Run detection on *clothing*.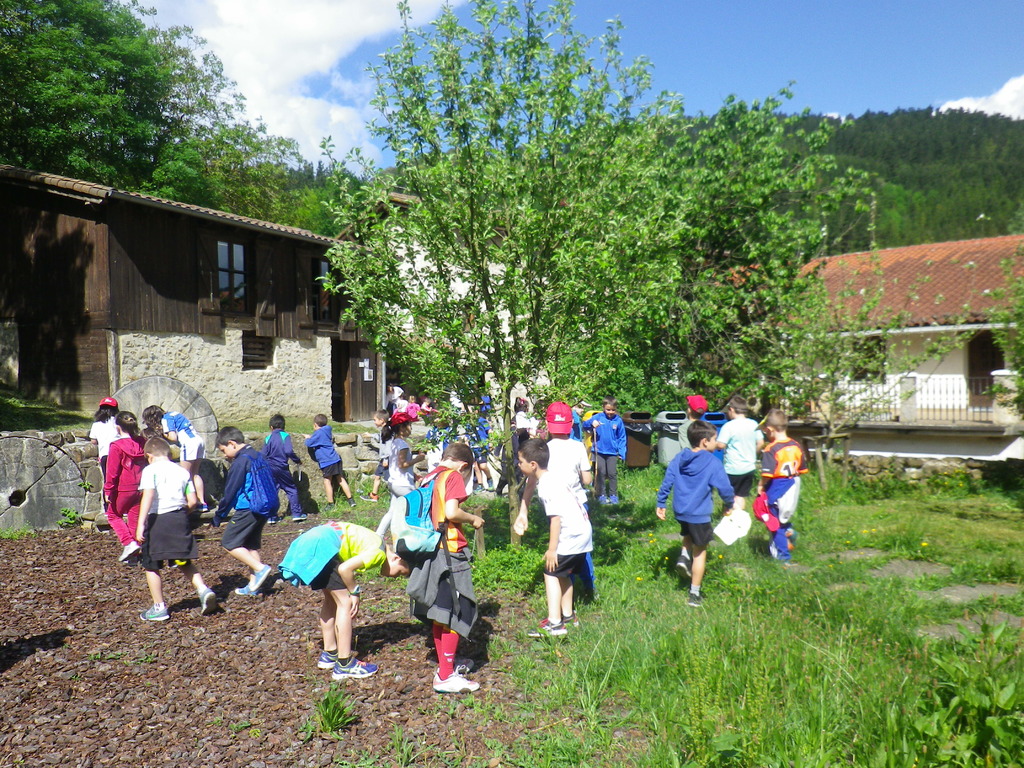
Result: 138/458/211/566.
